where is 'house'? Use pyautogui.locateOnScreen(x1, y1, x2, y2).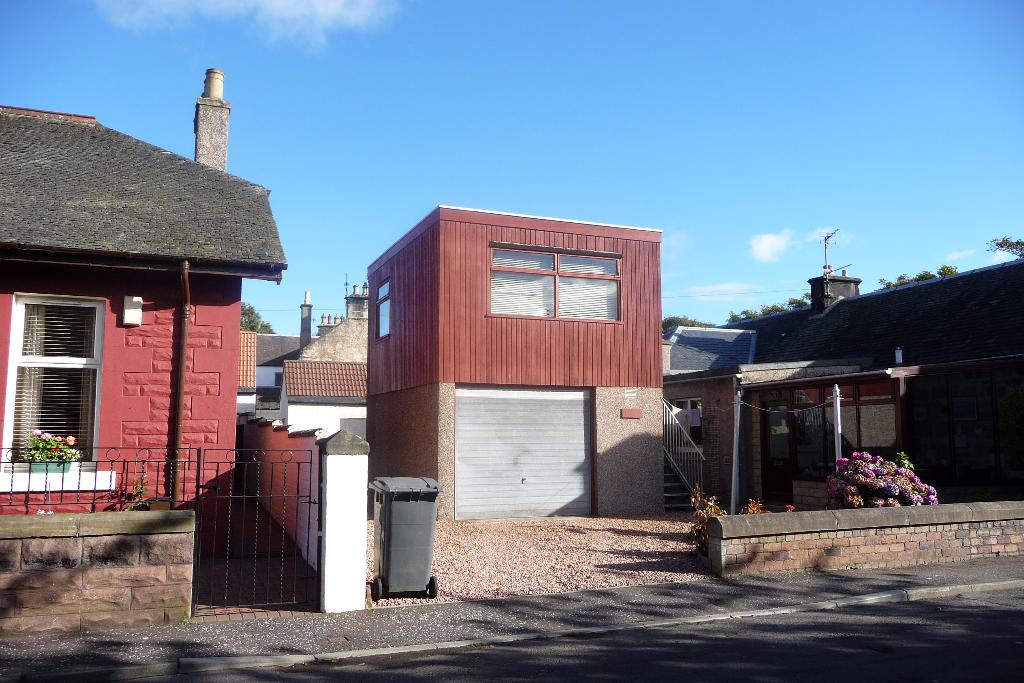
pyautogui.locateOnScreen(655, 322, 931, 514).
